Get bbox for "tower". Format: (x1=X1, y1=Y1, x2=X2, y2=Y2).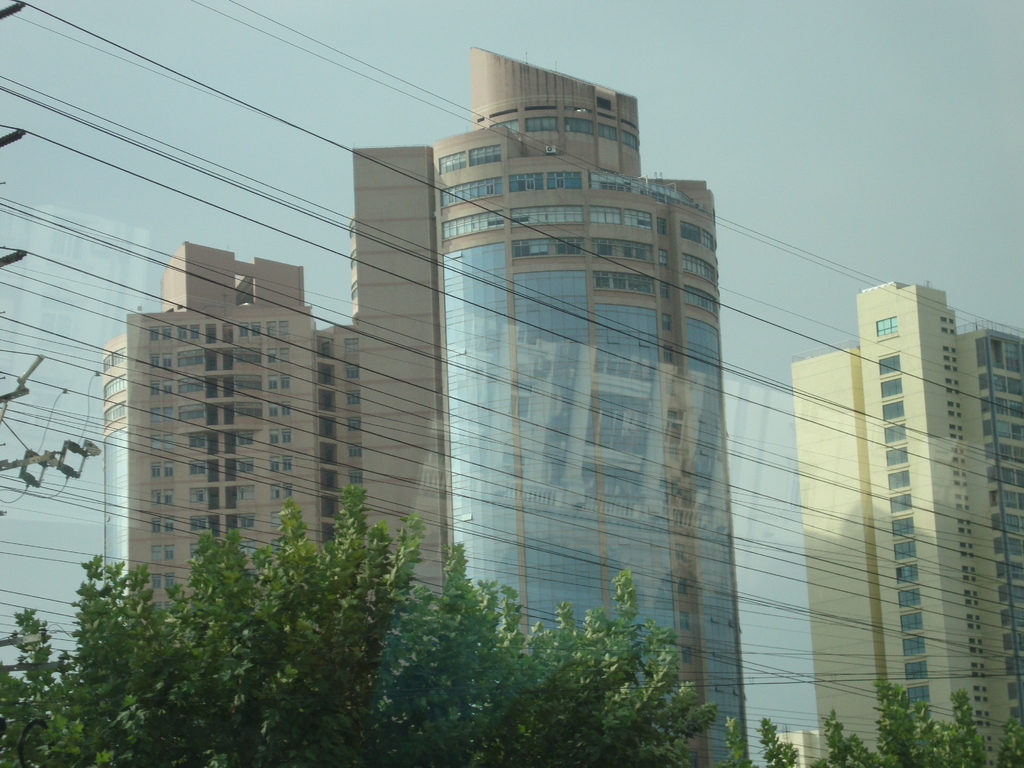
(x1=342, y1=79, x2=775, y2=602).
